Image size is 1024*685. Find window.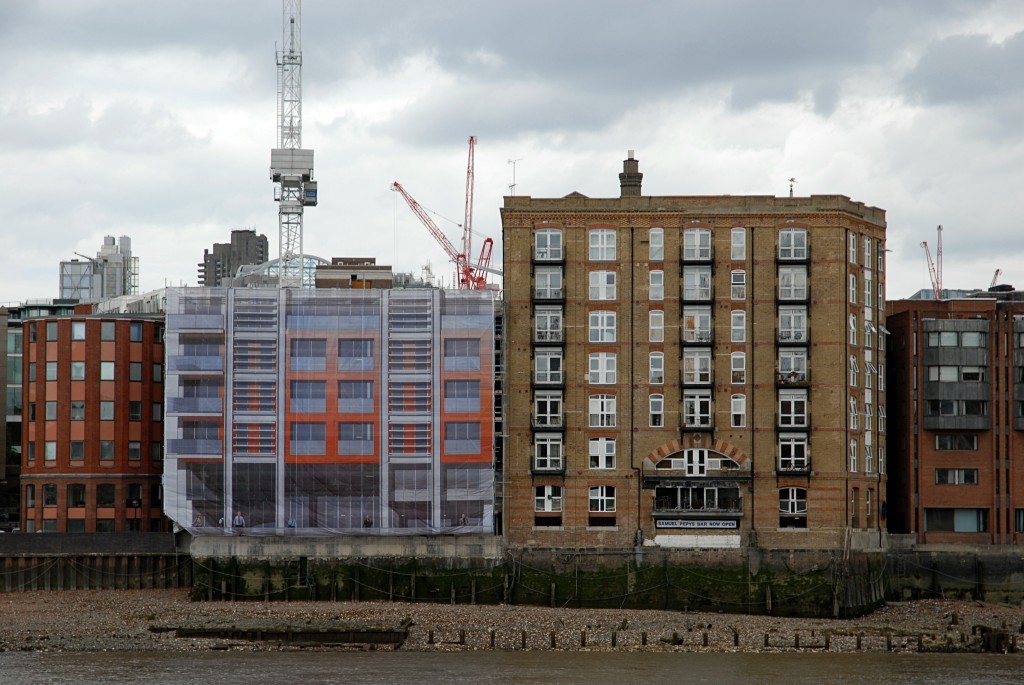
detection(704, 450, 740, 466).
